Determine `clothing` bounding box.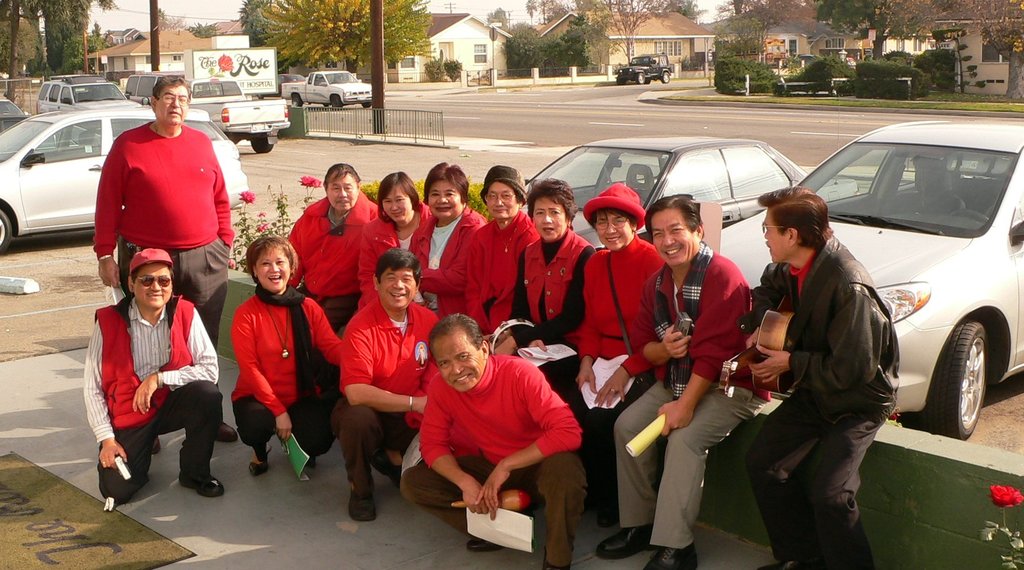
Determined: l=561, t=238, r=659, b=494.
